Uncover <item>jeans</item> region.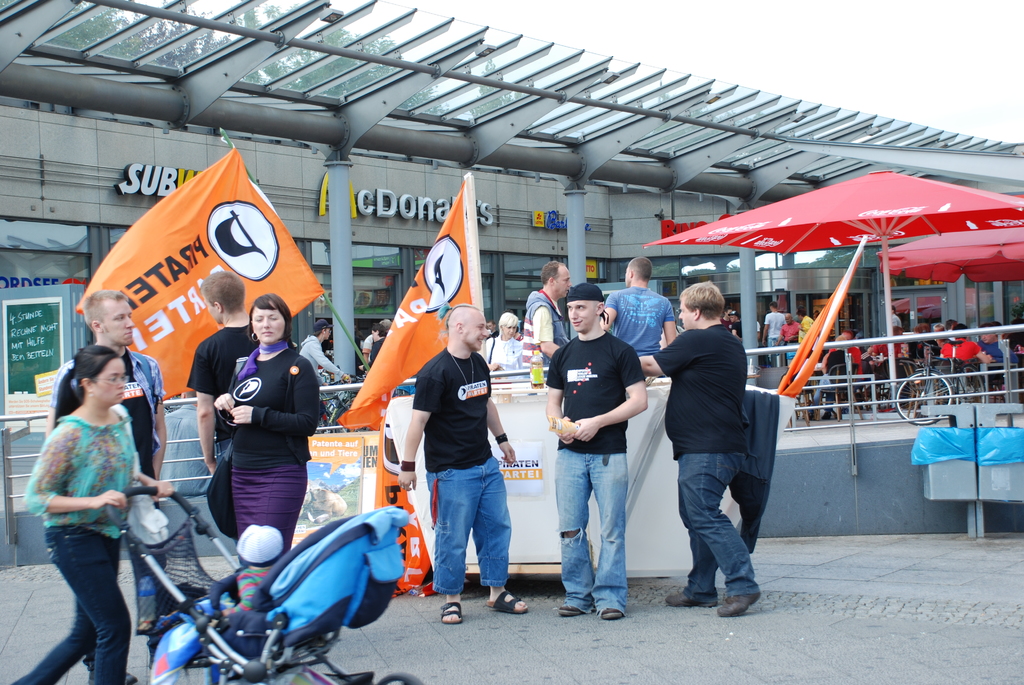
Uncovered: (12,527,131,684).
